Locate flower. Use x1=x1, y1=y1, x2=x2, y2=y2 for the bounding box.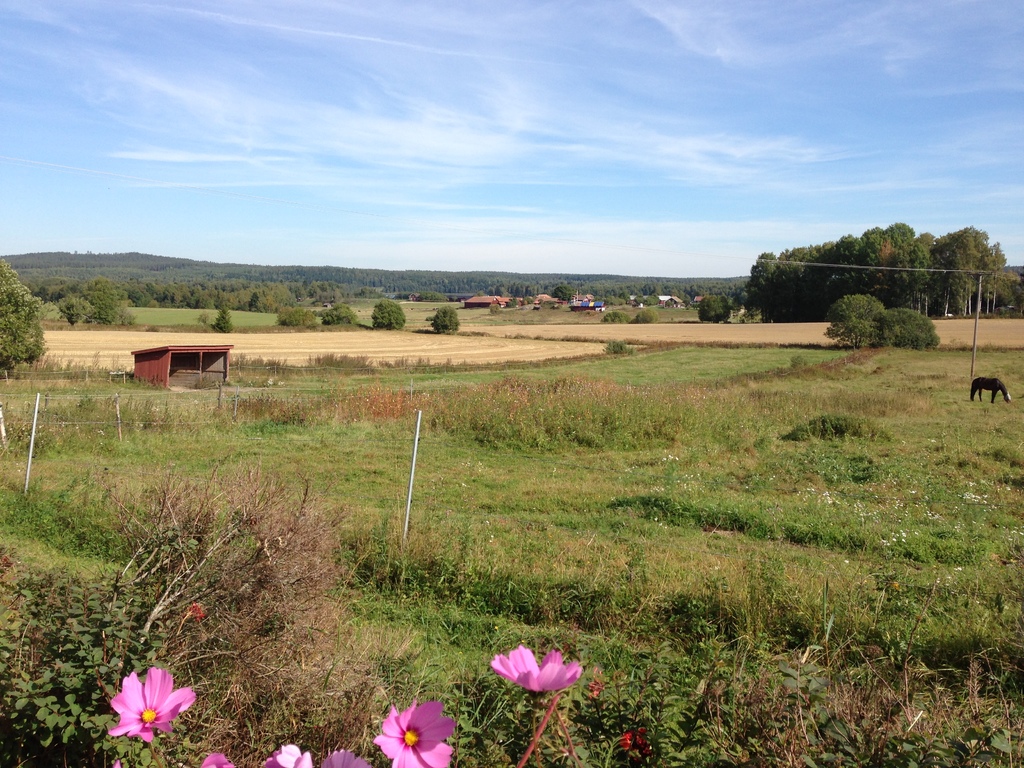
x1=374, y1=698, x2=463, y2=767.
